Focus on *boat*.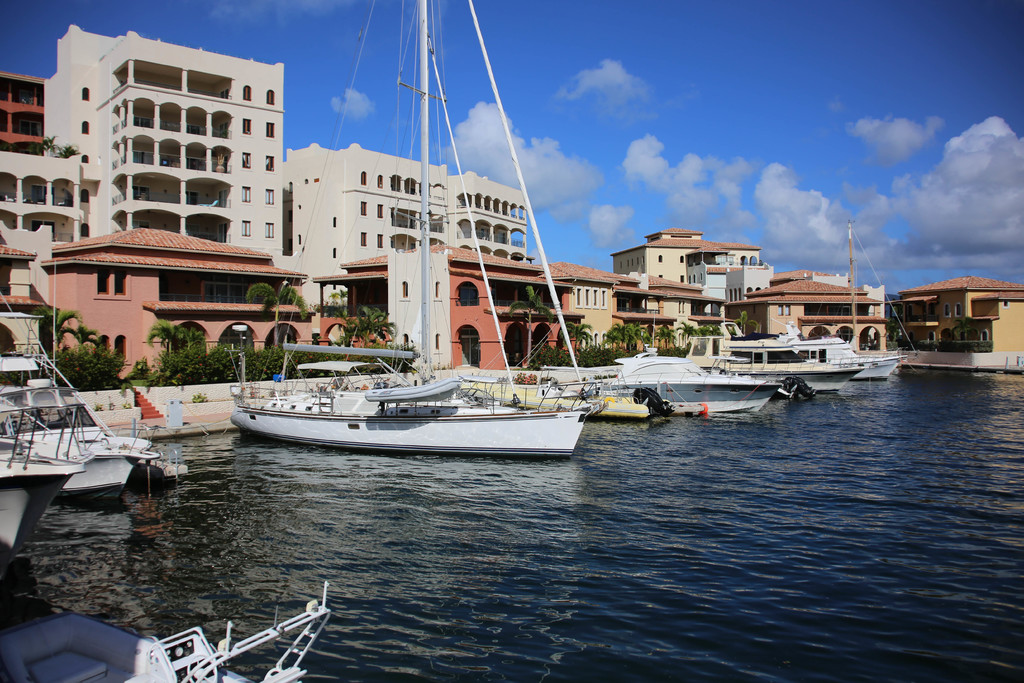
Focused at 715,315,913,384.
